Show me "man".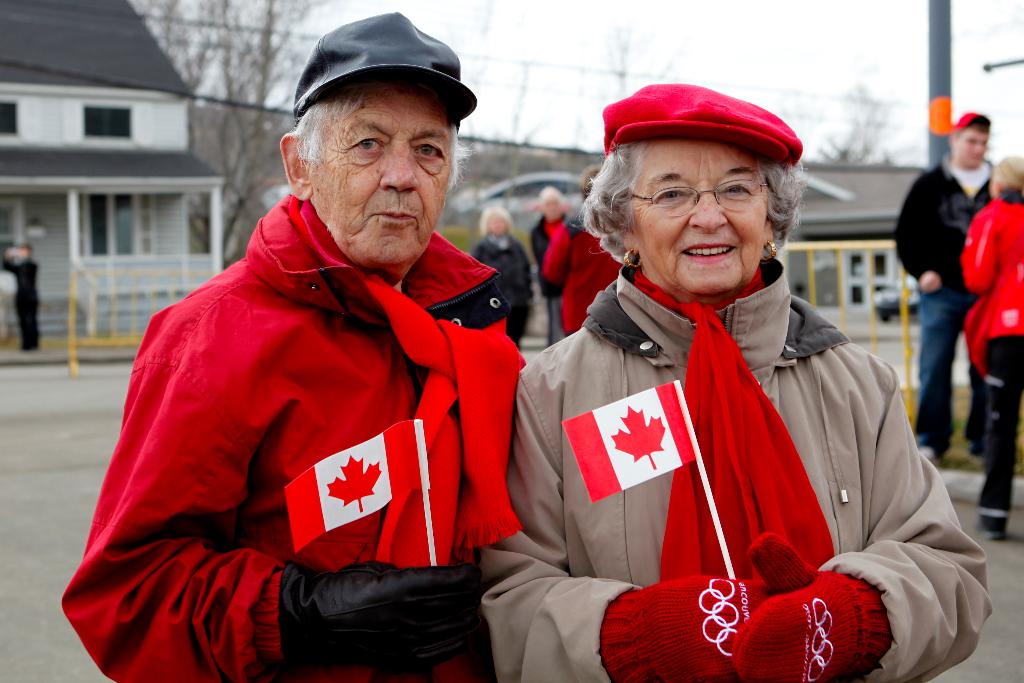
"man" is here: [75,40,555,675].
